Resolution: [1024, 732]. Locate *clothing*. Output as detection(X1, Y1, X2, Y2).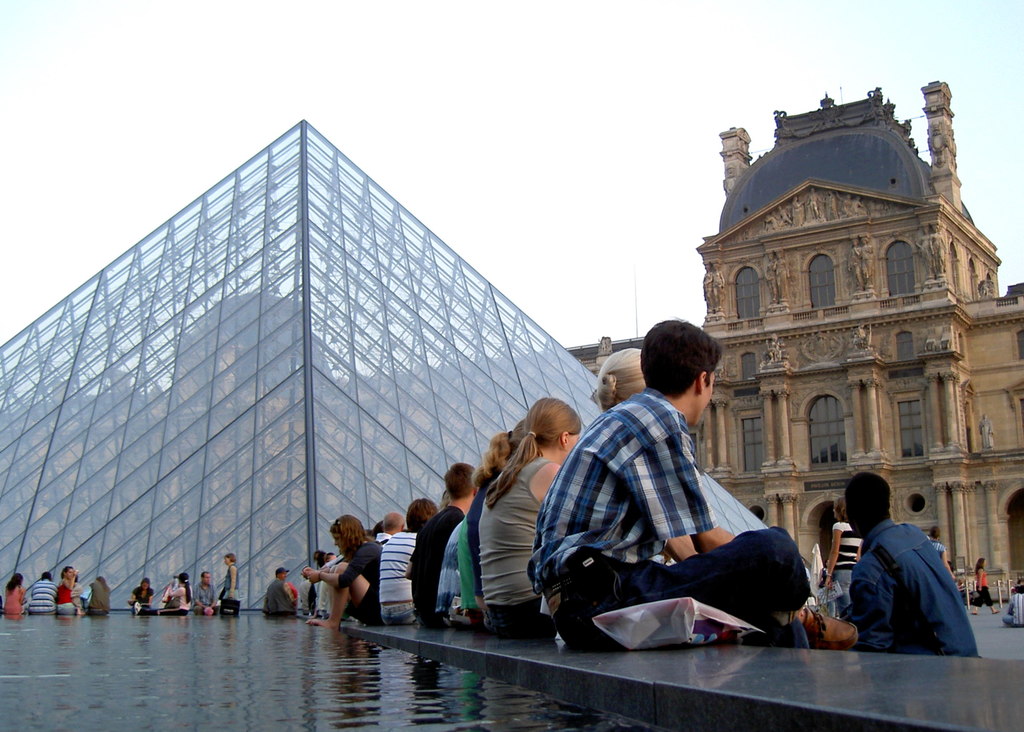
detection(925, 540, 946, 558).
